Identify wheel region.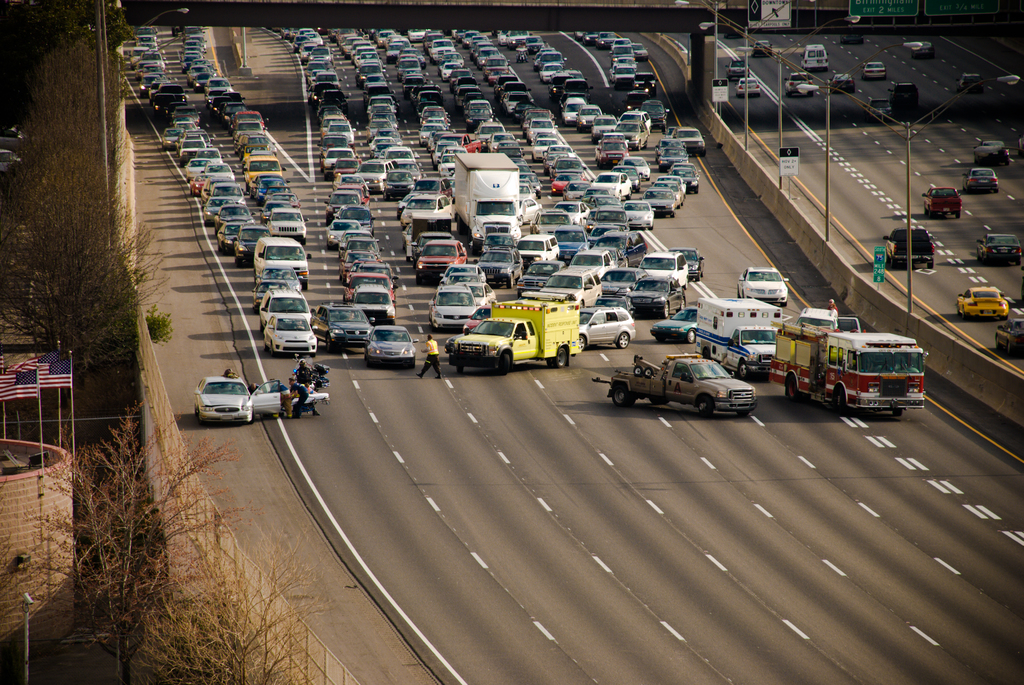
Region: BBox(893, 409, 904, 417).
